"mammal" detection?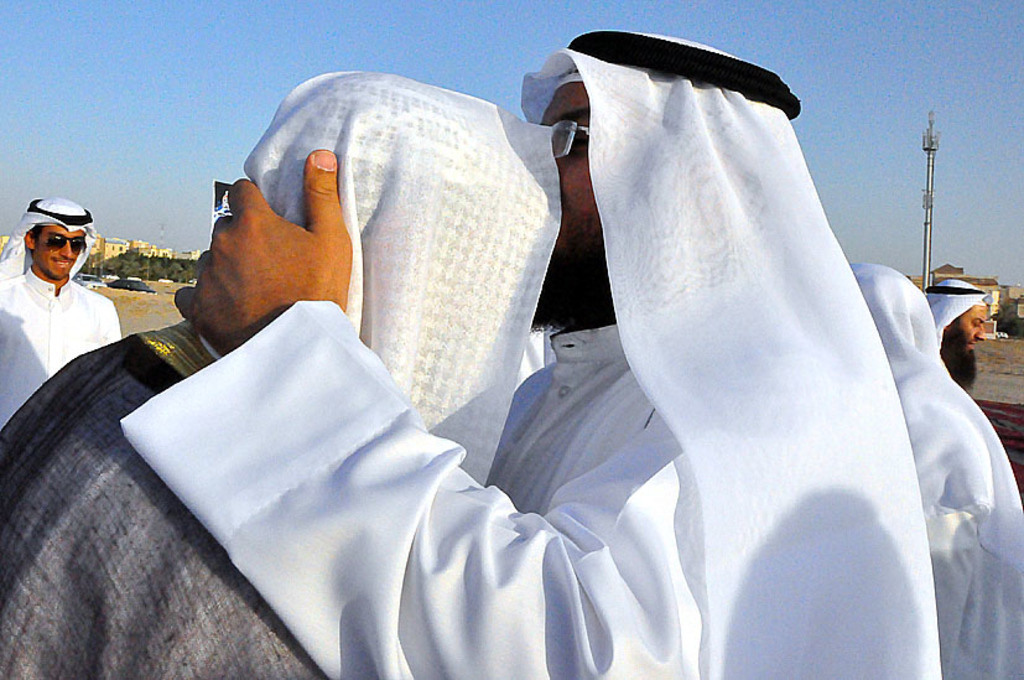
0,194,124,432
